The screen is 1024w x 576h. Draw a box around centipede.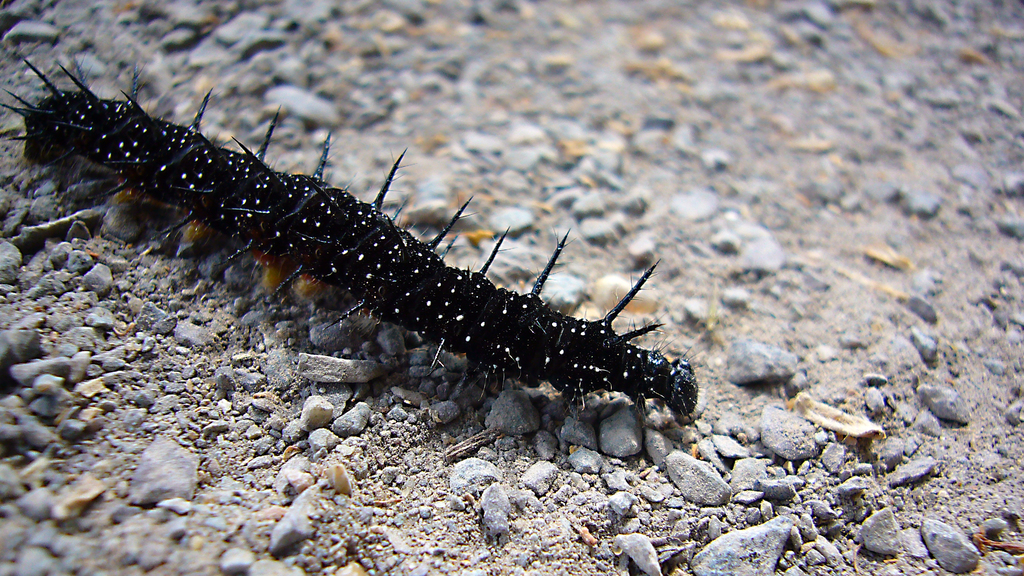
0,57,701,426.
